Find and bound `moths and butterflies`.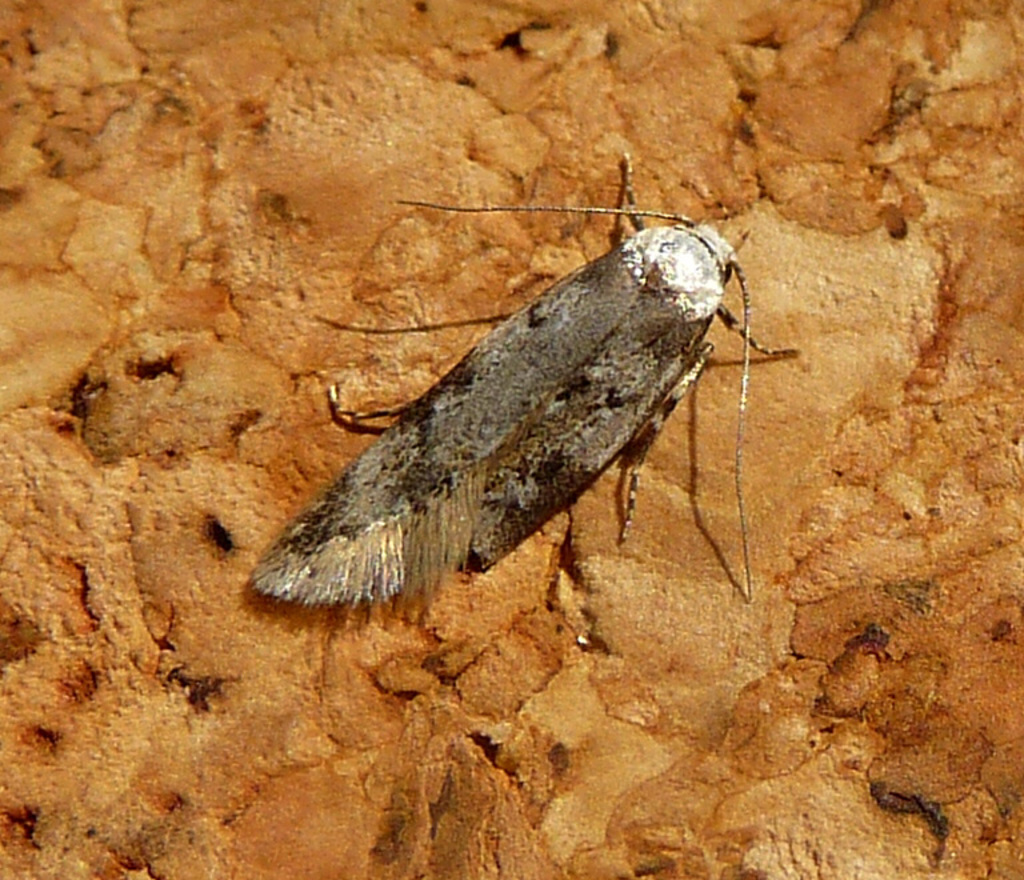
Bound: x1=248 y1=152 x2=807 y2=609.
